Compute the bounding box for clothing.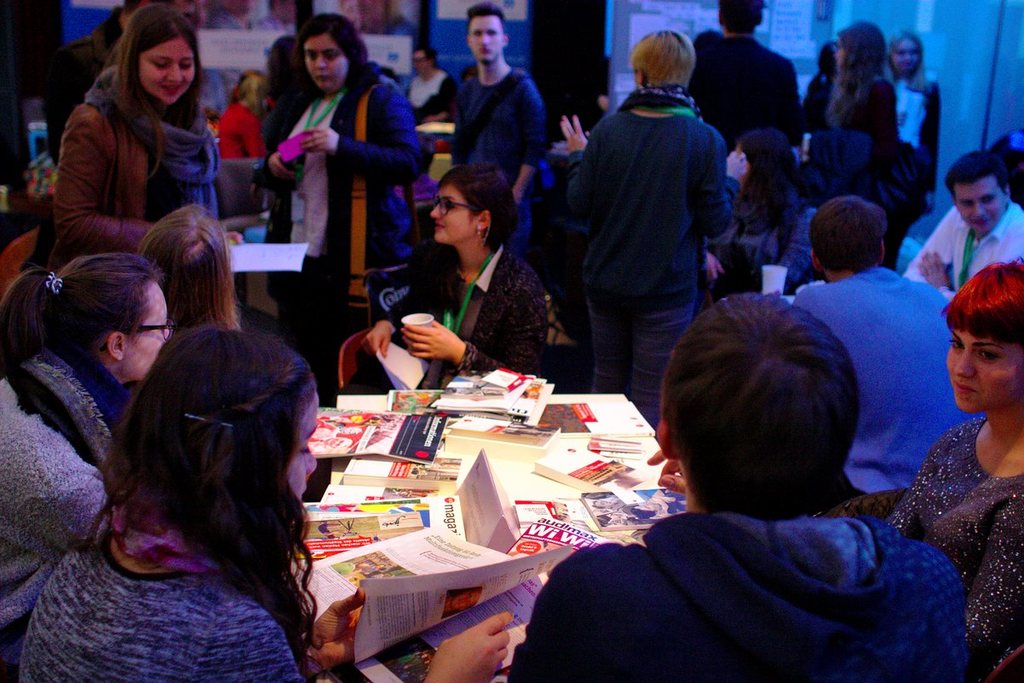
[680, 33, 800, 154].
